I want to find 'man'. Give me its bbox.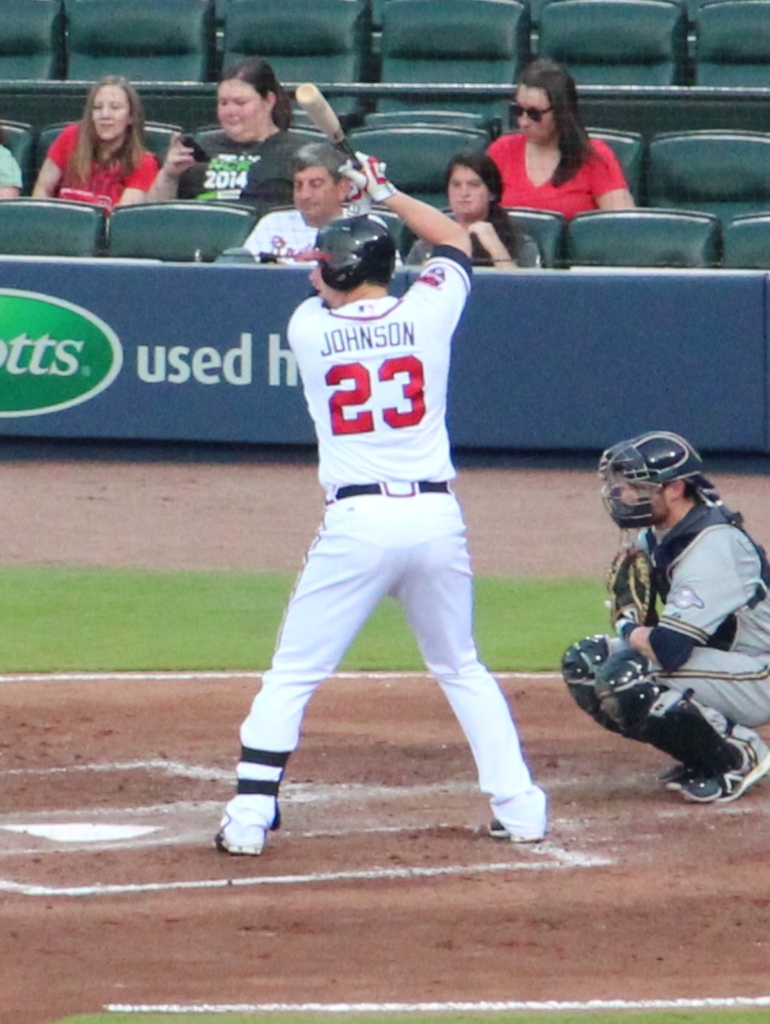
244 137 348 263.
